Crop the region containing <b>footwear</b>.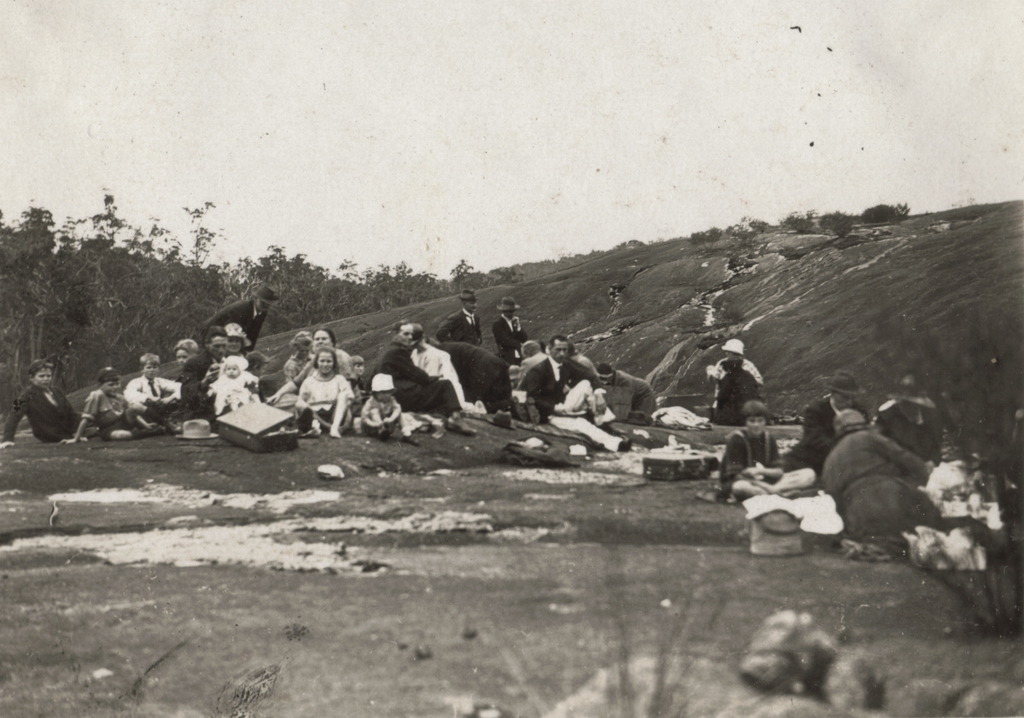
Crop region: <region>620, 443, 634, 452</region>.
